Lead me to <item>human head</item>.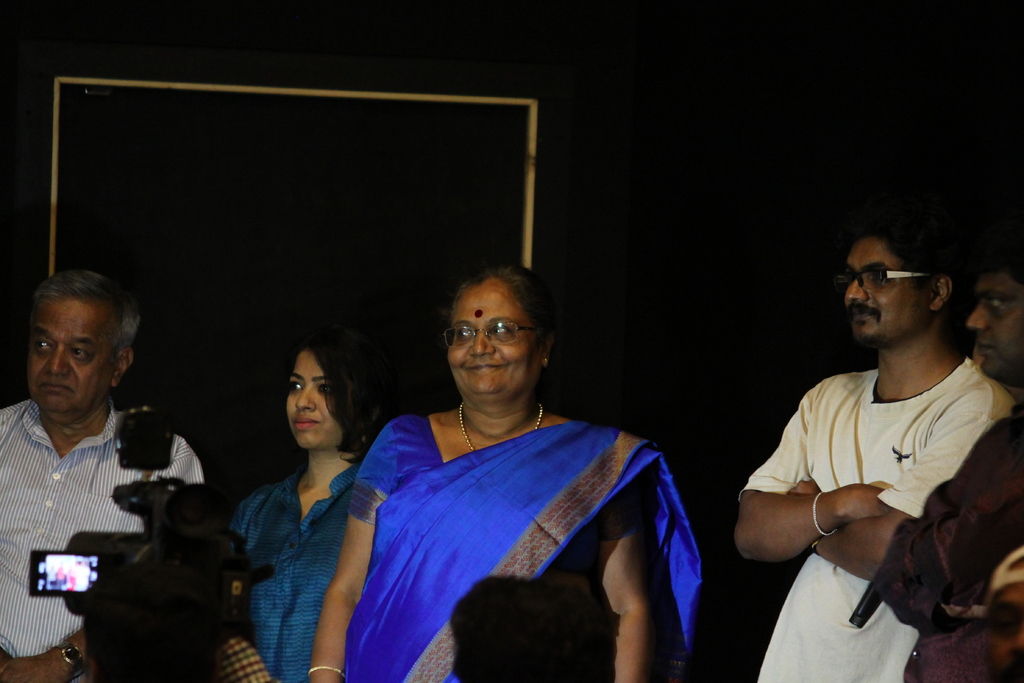
Lead to Rect(442, 267, 562, 409).
